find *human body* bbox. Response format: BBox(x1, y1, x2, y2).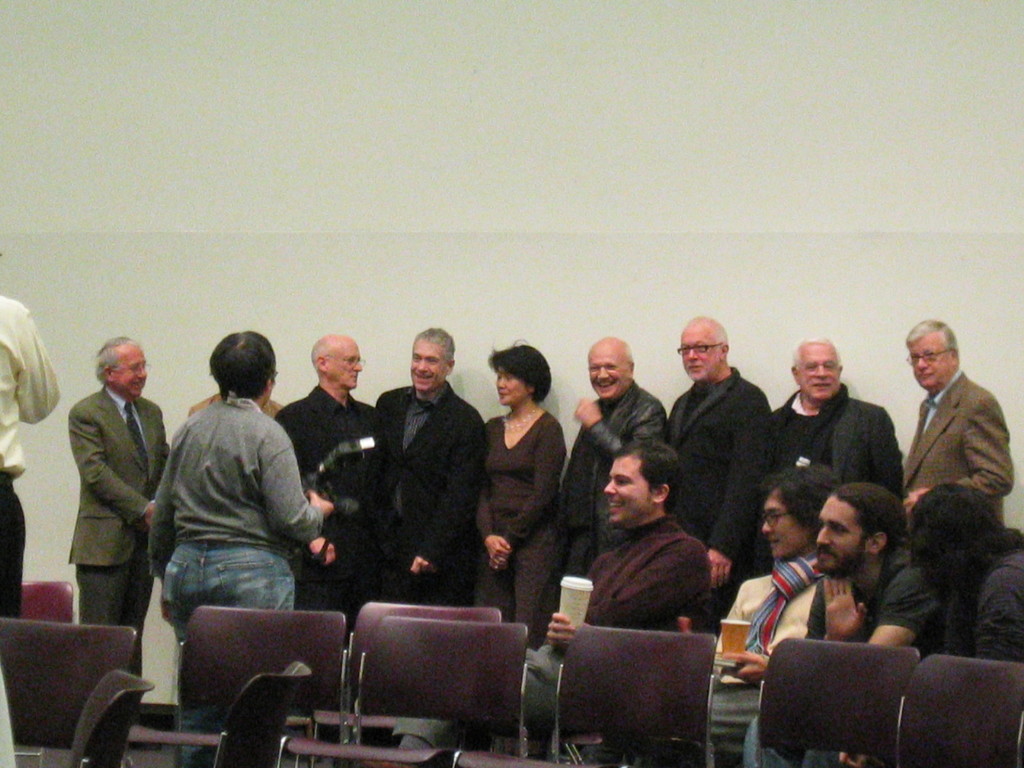
BBox(957, 529, 1023, 677).
